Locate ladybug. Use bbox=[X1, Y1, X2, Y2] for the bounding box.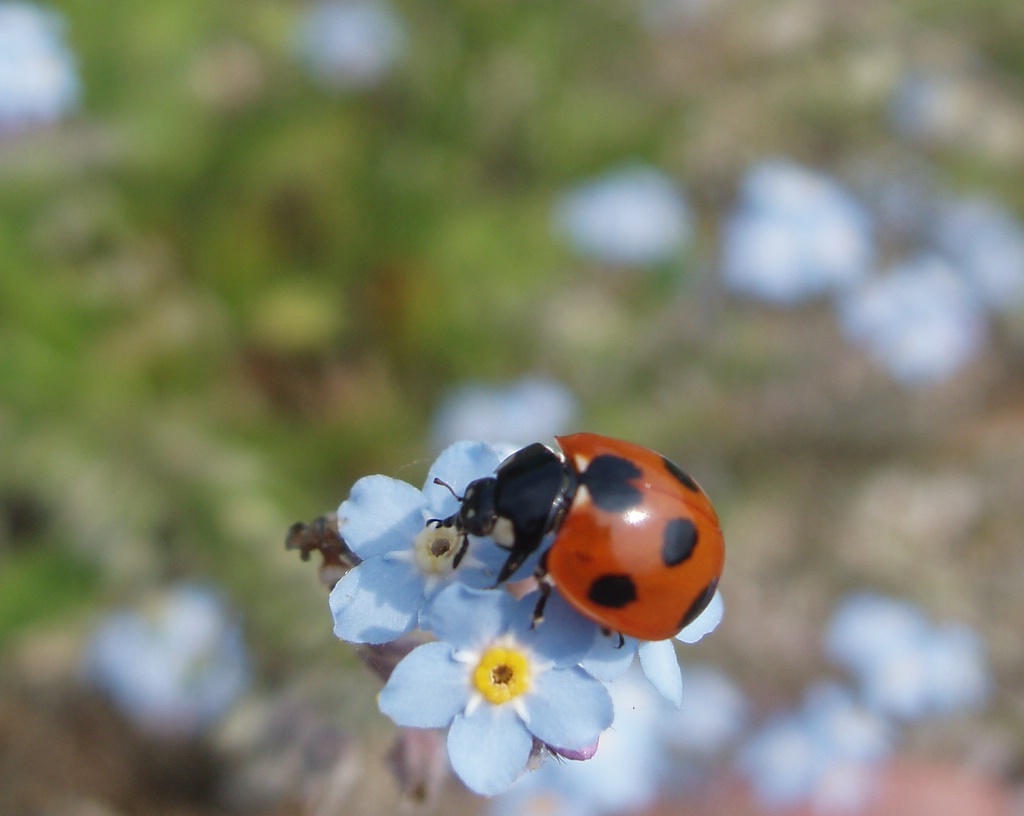
bbox=[421, 429, 724, 646].
